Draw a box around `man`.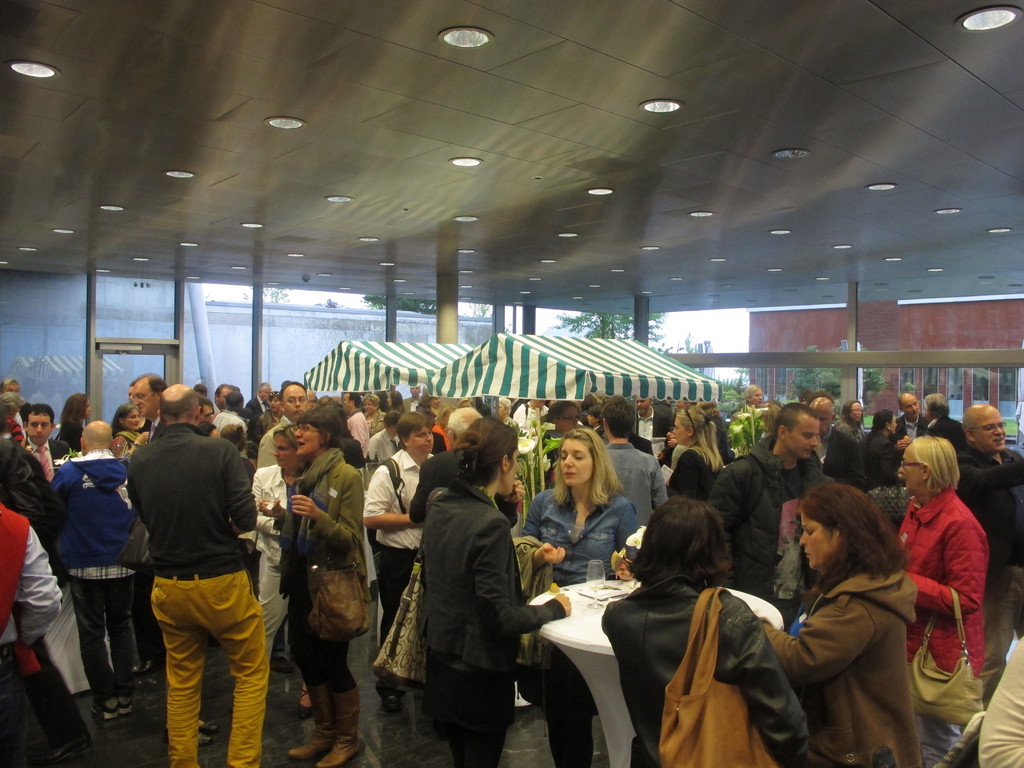
<region>888, 390, 929, 442</region>.
